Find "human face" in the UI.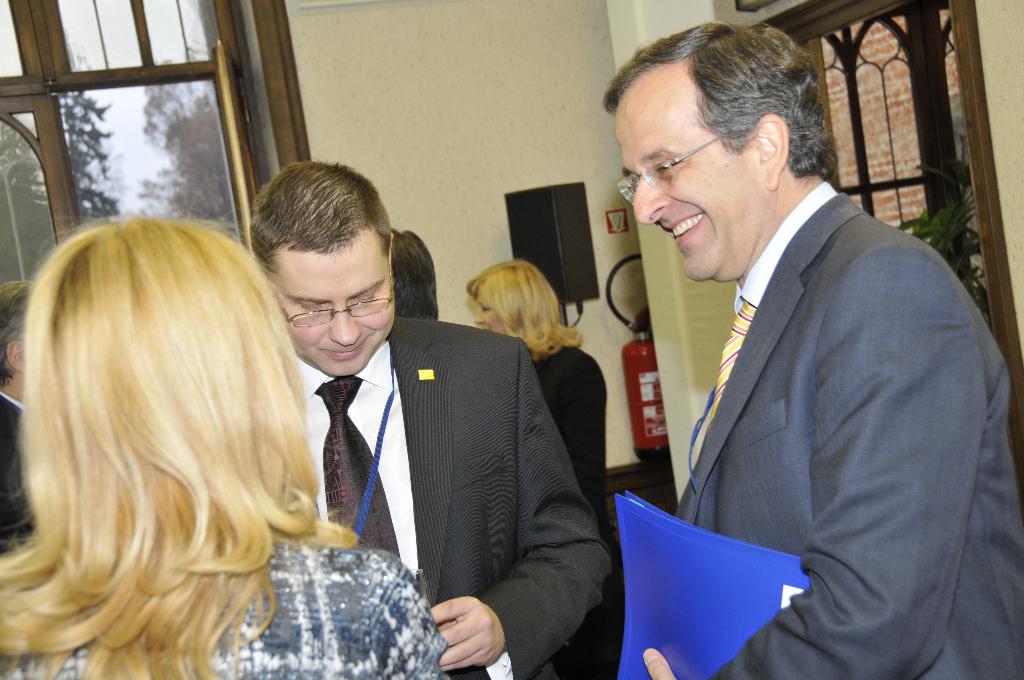
UI element at (624, 94, 751, 284).
